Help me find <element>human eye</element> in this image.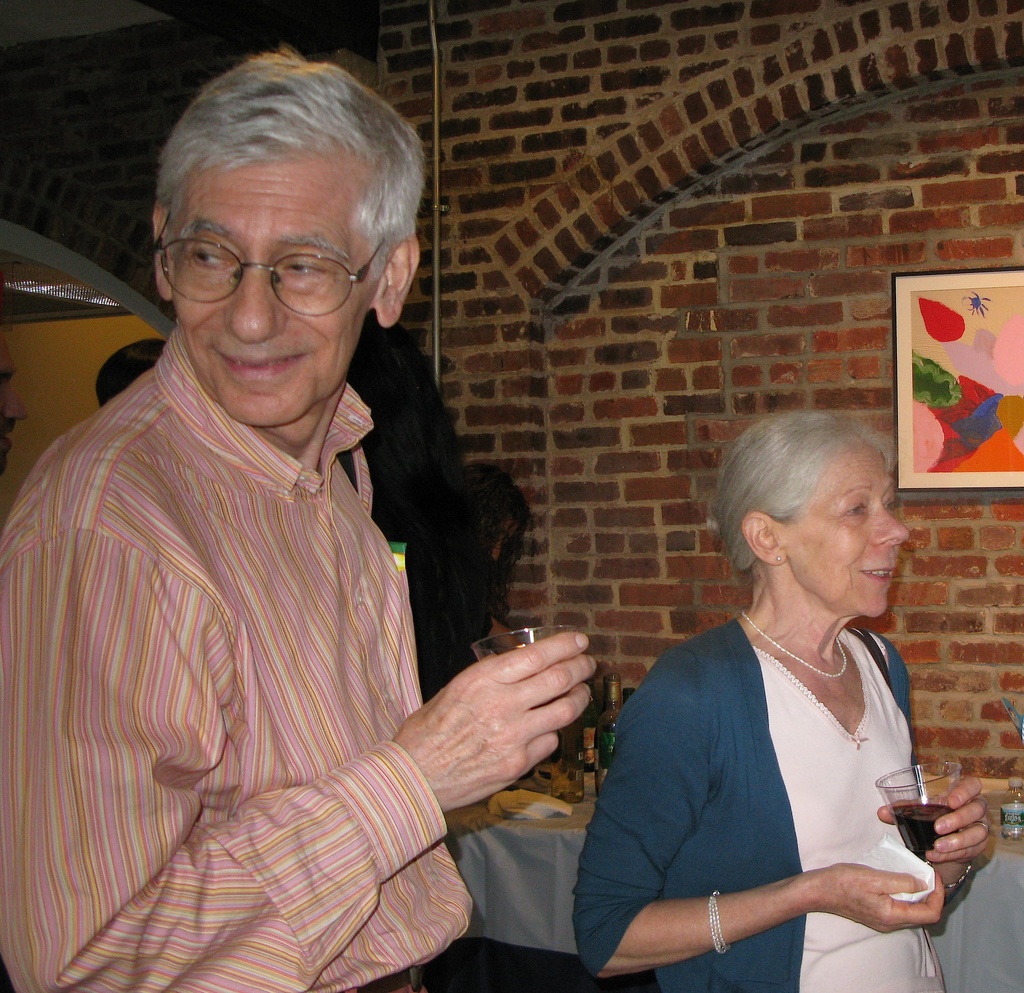
Found it: 882 493 895 513.
